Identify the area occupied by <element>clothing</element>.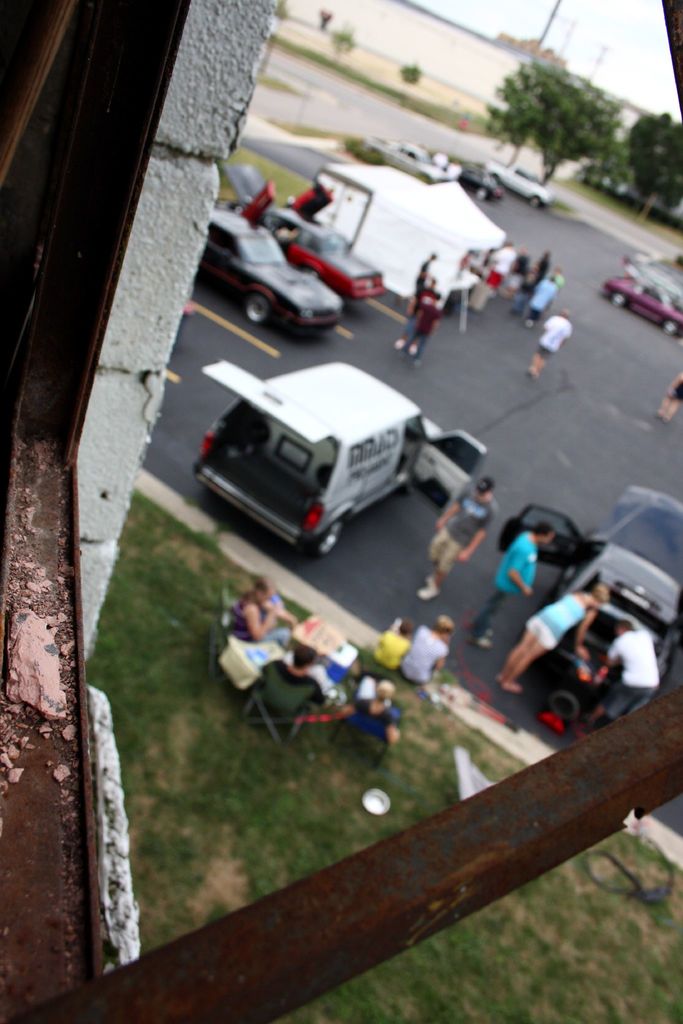
Area: bbox=(227, 591, 261, 645).
